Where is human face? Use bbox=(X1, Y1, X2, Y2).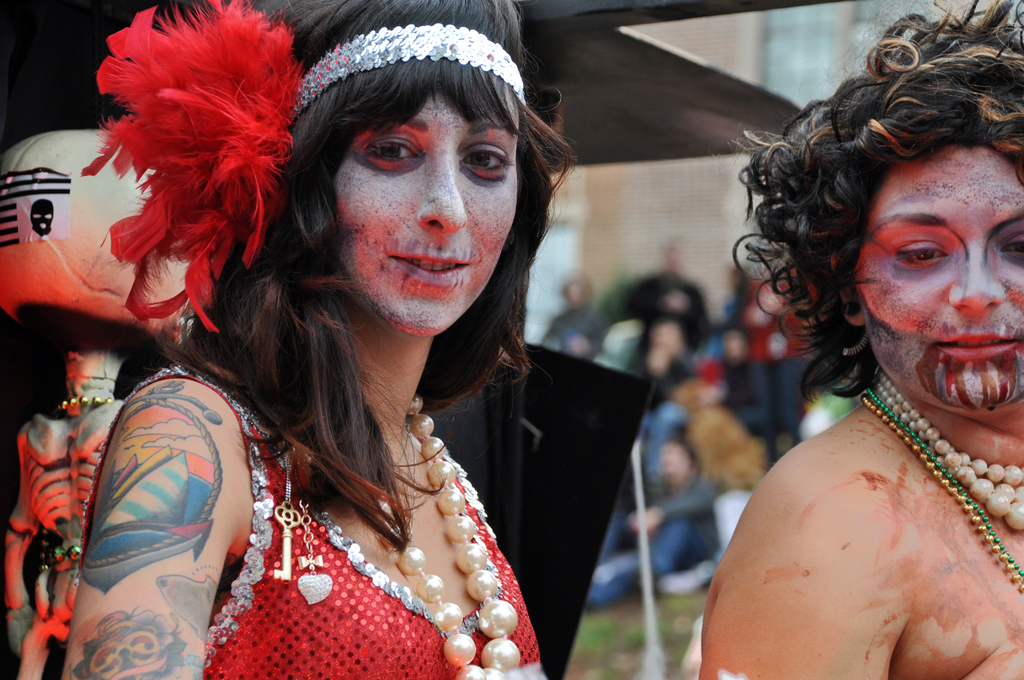
bbox=(336, 89, 518, 332).
